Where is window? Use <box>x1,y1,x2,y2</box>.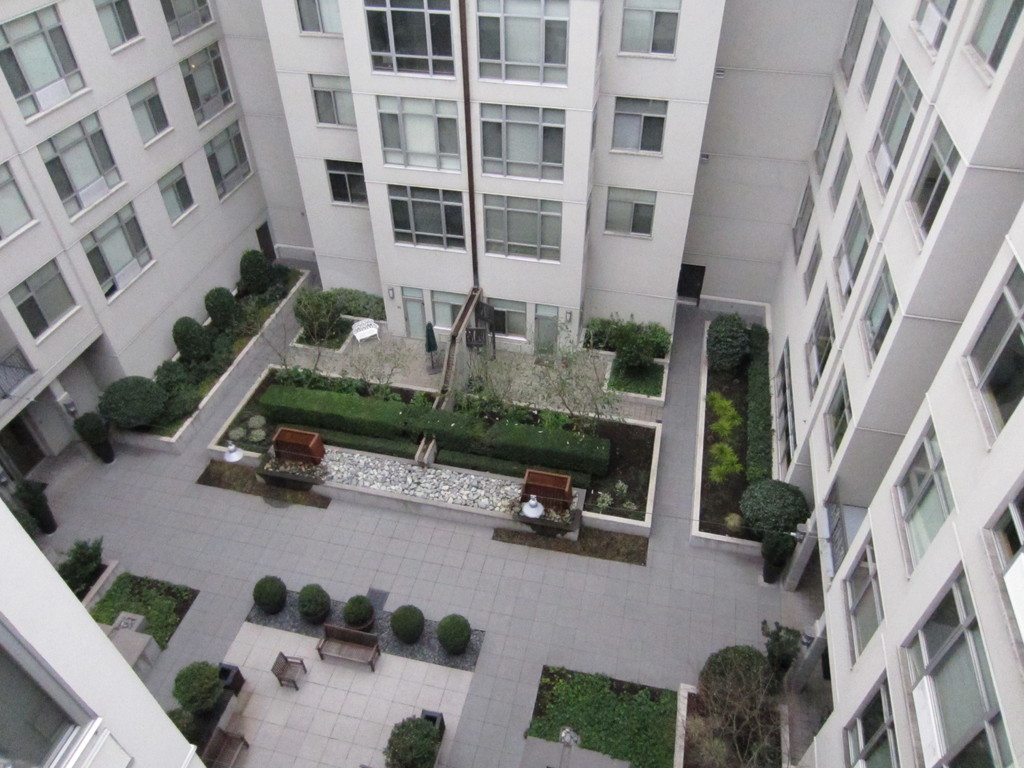
<box>97,0,146,53</box>.
